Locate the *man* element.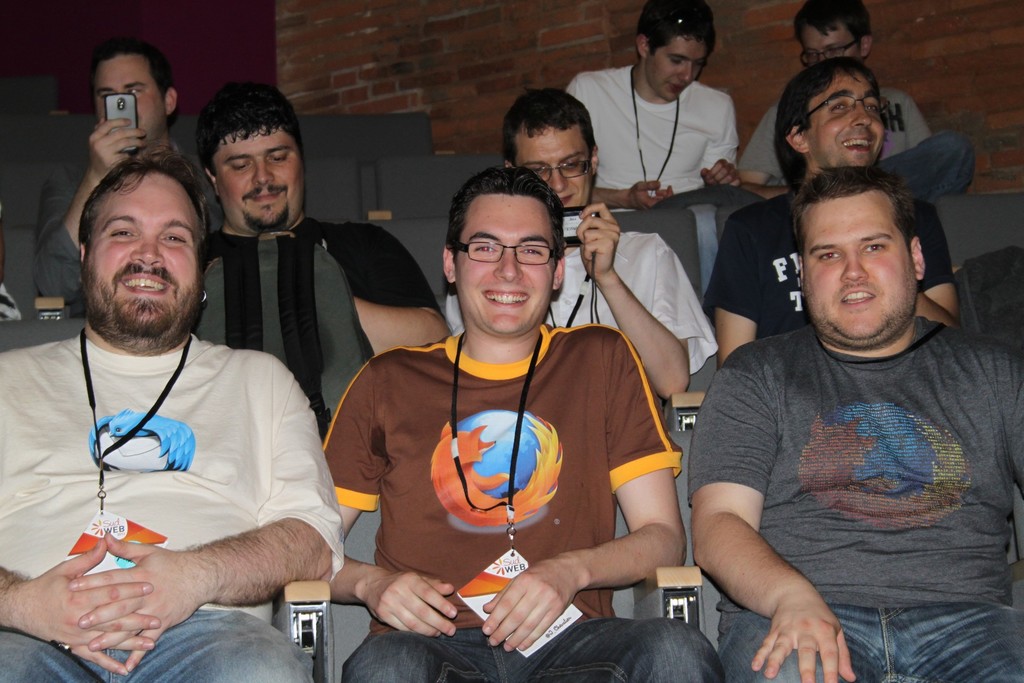
Element bbox: {"left": 319, "top": 168, "right": 724, "bottom": 682}.
